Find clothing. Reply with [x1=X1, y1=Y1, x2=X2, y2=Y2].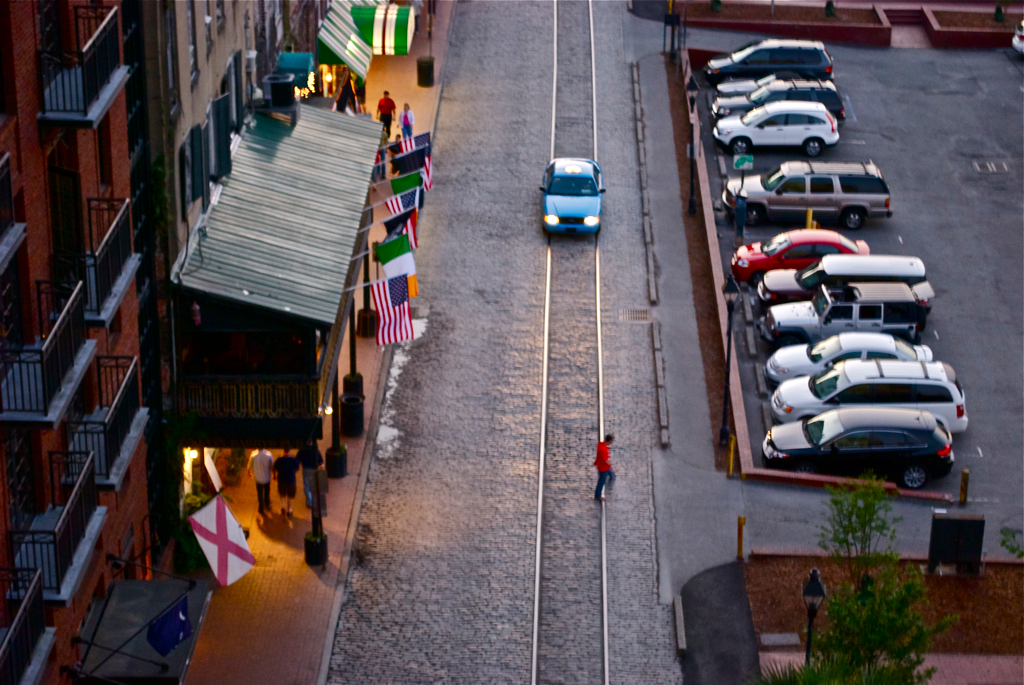
[x1=590, y1=444, x2=614, y2=502].
